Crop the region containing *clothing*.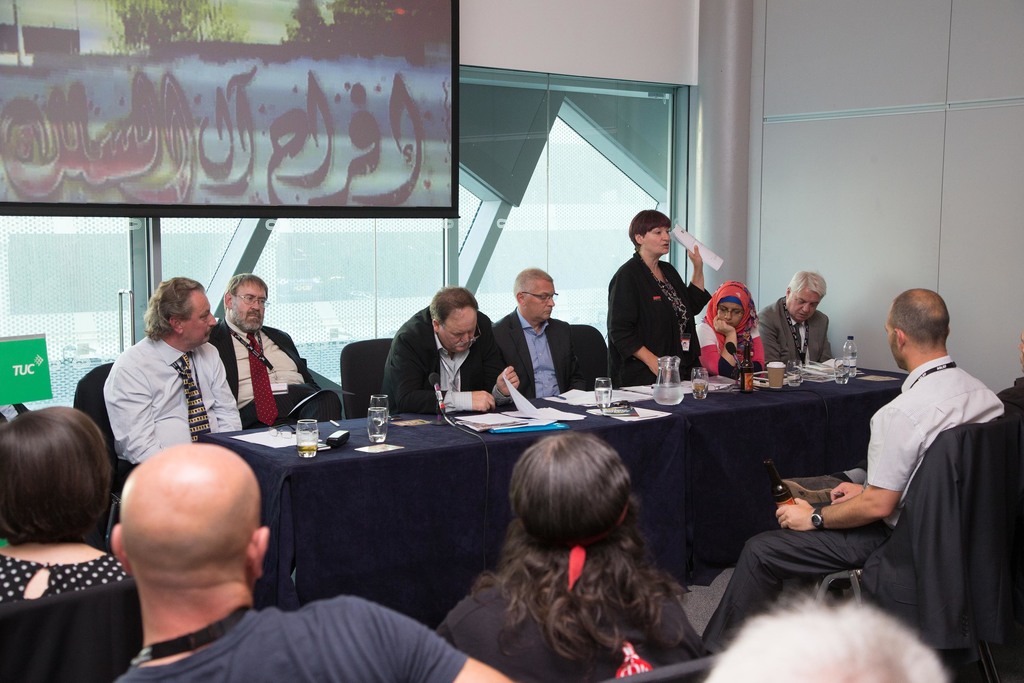
Crop region: Rect(436, 580, 708, 682).
